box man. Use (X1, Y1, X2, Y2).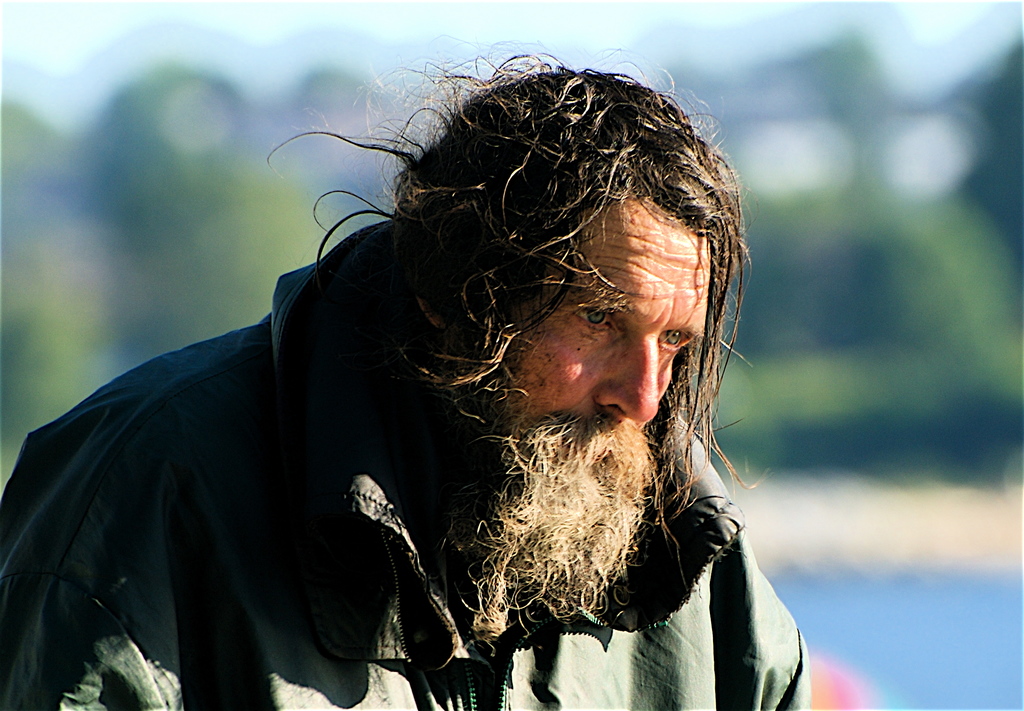
(0, 58, 892, 710).
